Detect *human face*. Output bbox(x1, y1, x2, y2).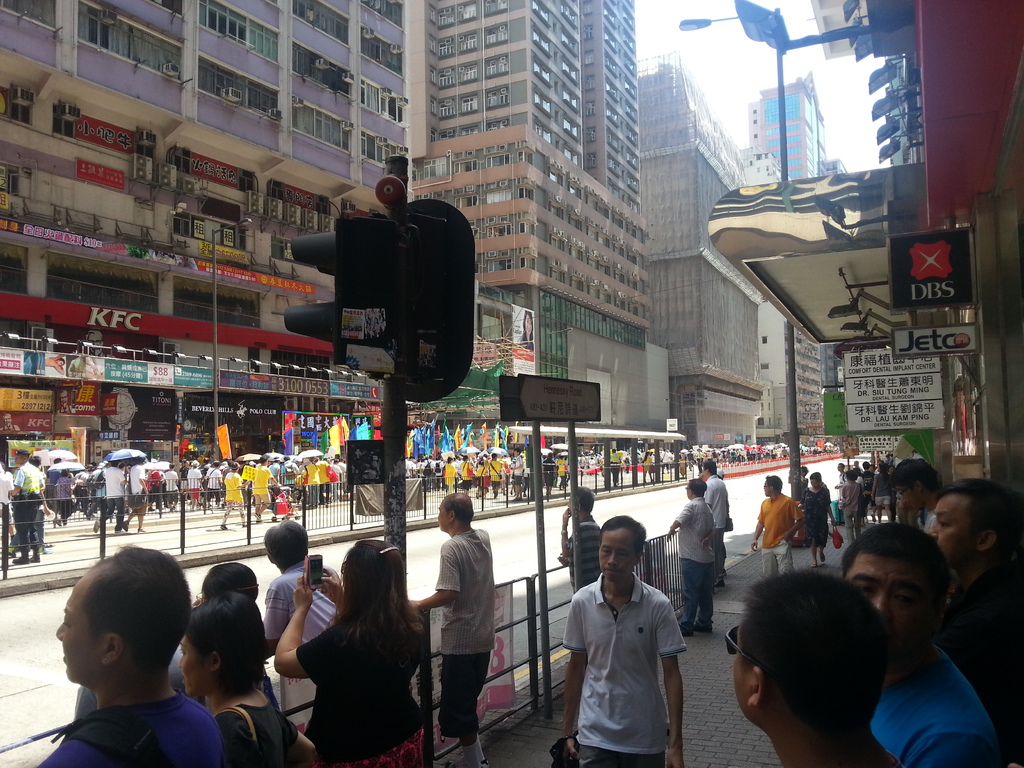
bbox(931, 490, 990, 566).
